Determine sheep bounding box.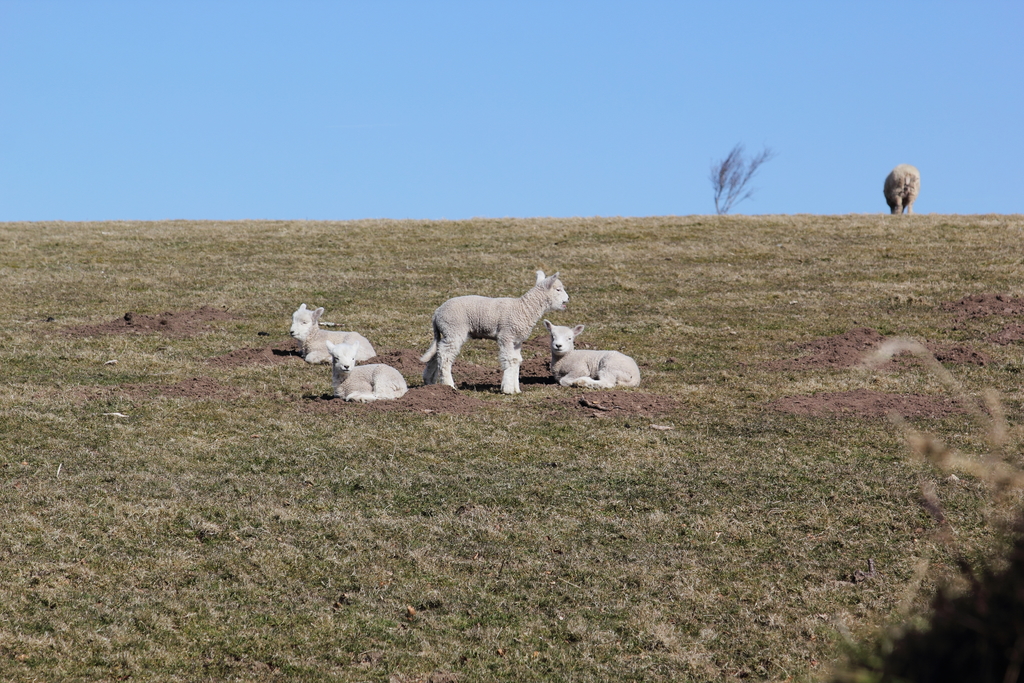
Determined: [416,272,568,395].
